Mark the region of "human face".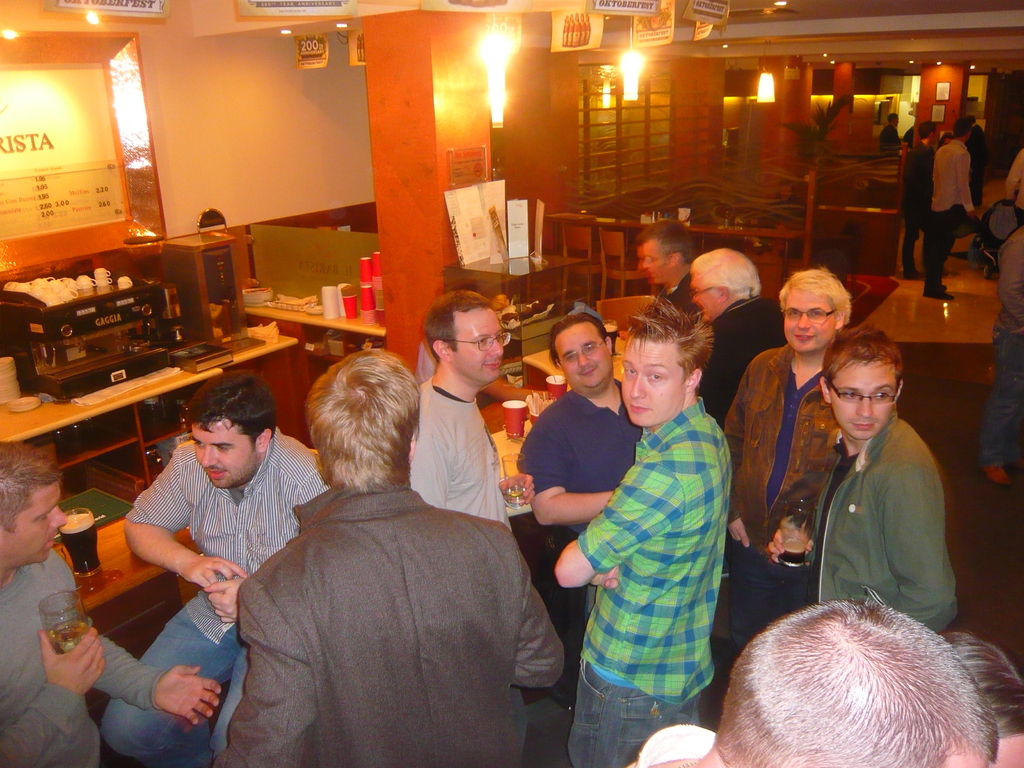
Region: box(616, 336, 687, 426).
